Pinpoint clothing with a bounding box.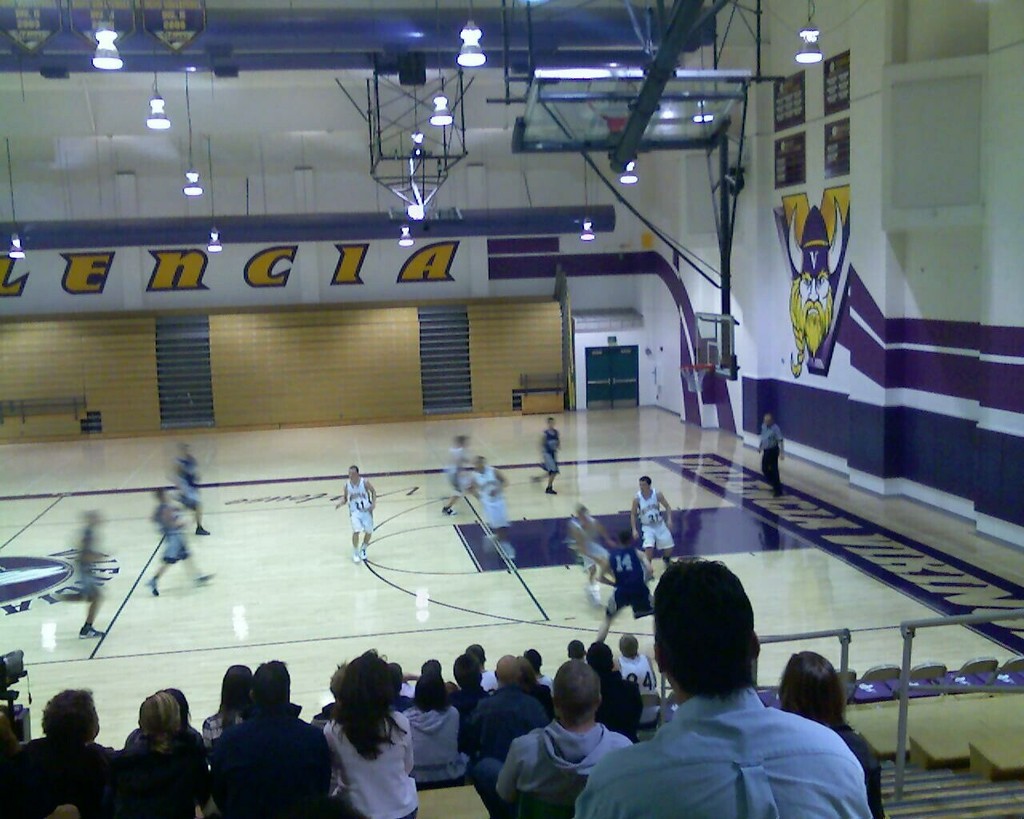
(left=534, top=426, right=563, bottom=489).
